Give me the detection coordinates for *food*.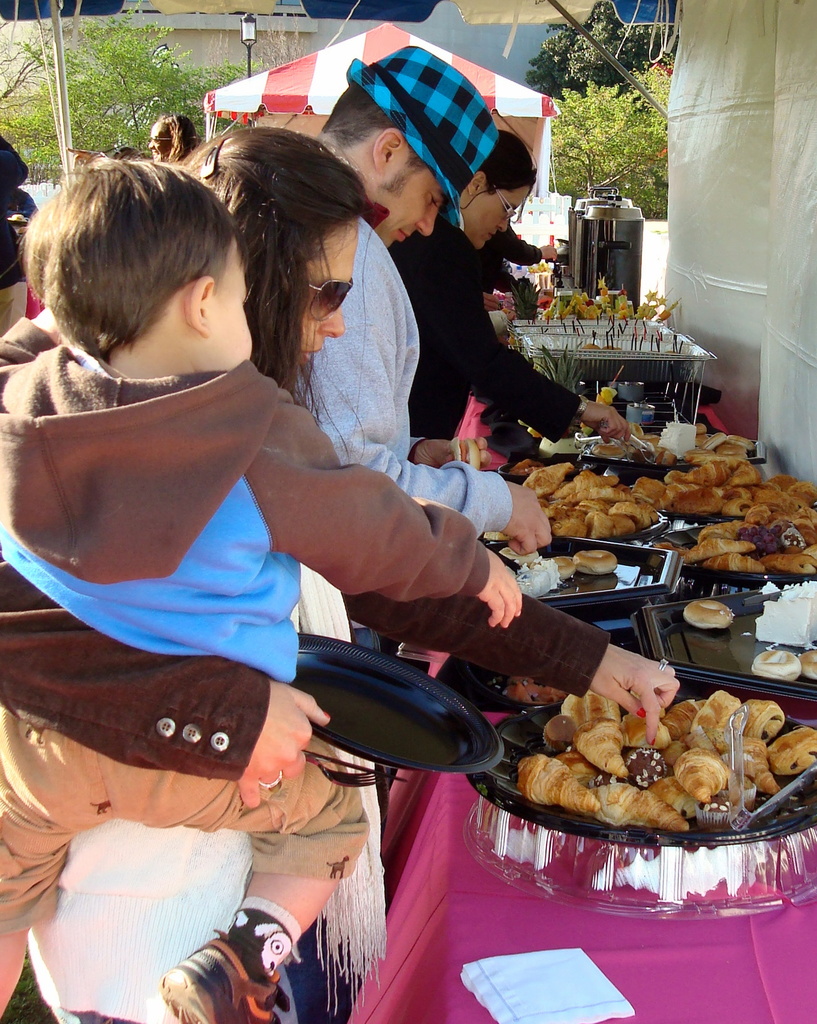
575, 548, 619, 575.
